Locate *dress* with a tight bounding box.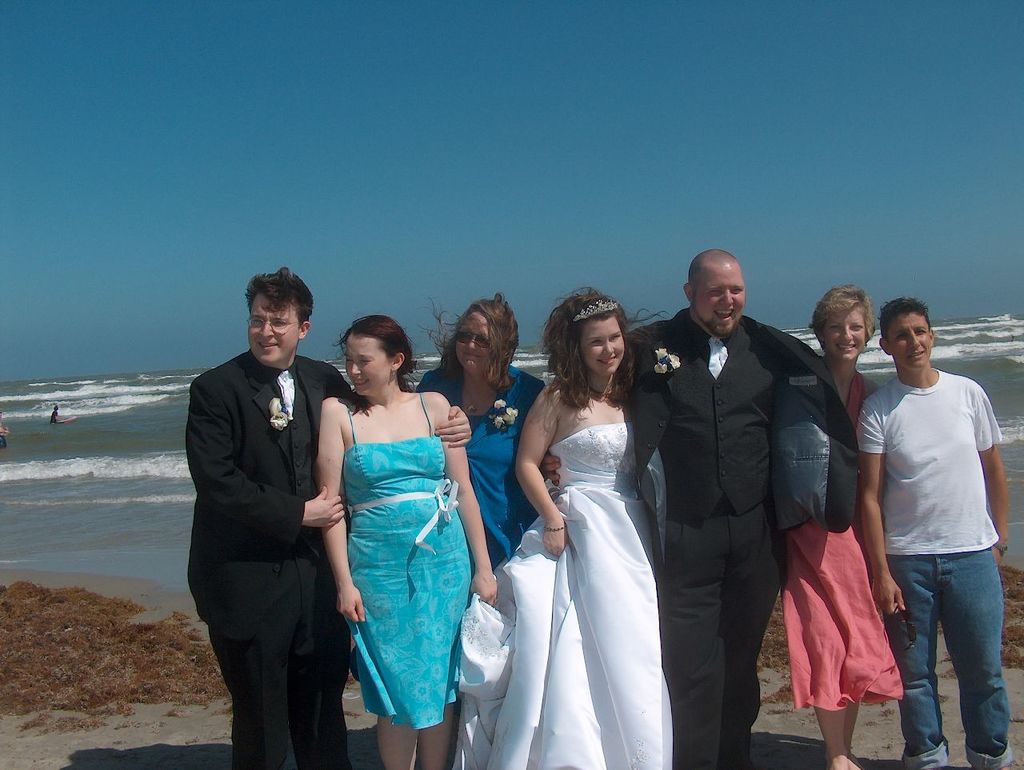
bbox=(780, 373, 903, 713).
